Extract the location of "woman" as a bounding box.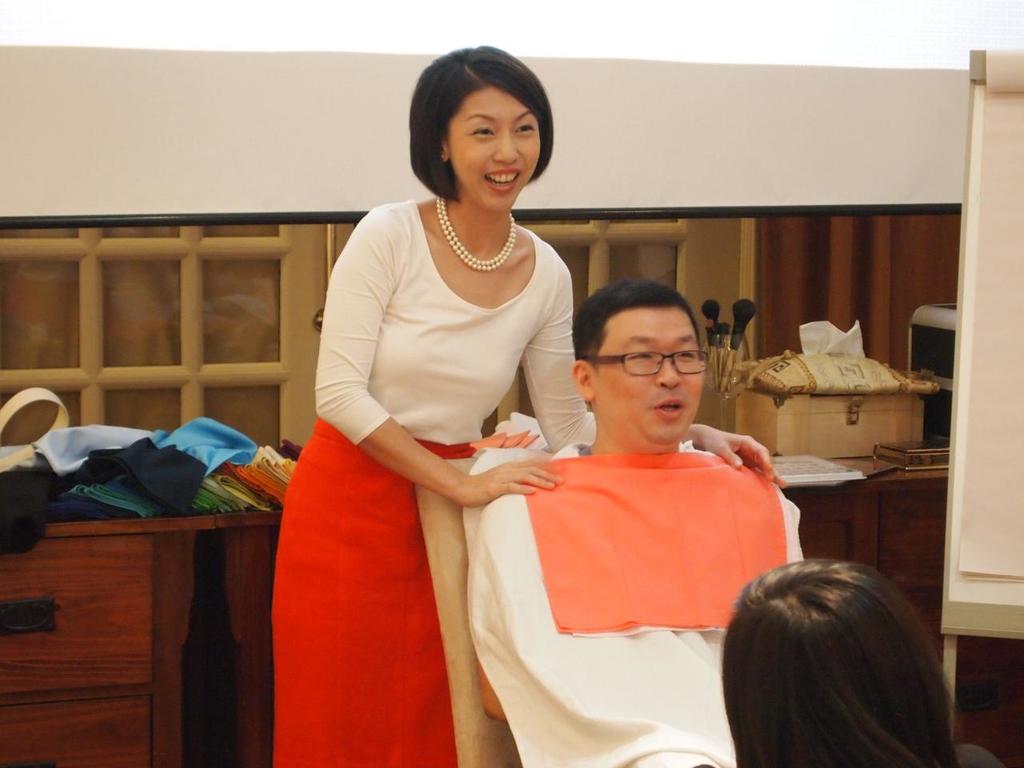
(685, 526, 991, 767).
